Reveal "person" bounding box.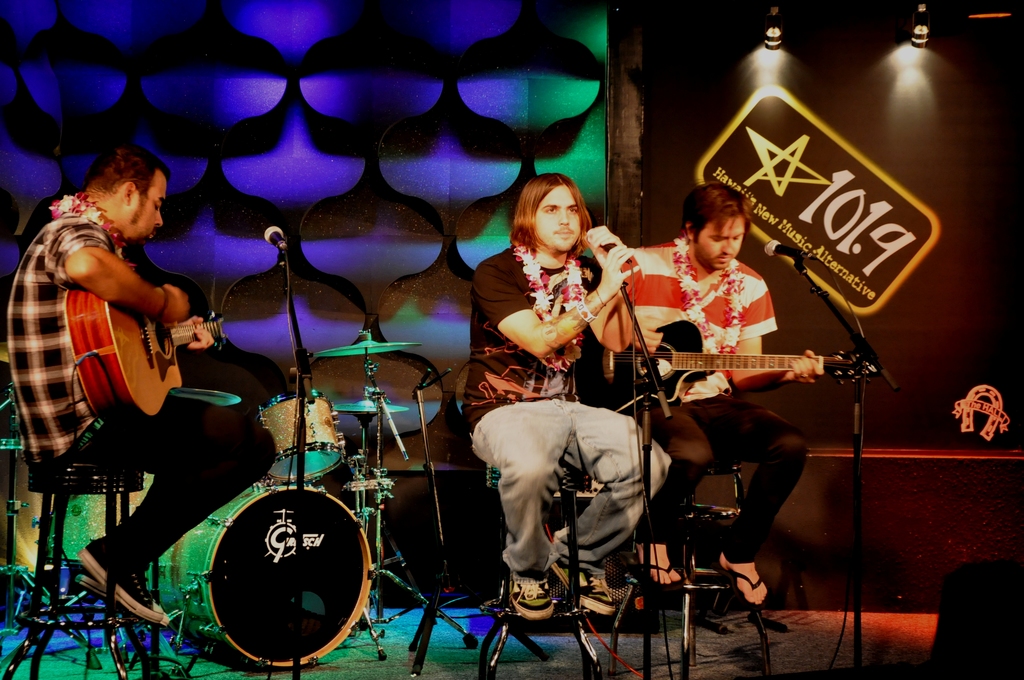
Revealed: [623, 168, 809, 613].
